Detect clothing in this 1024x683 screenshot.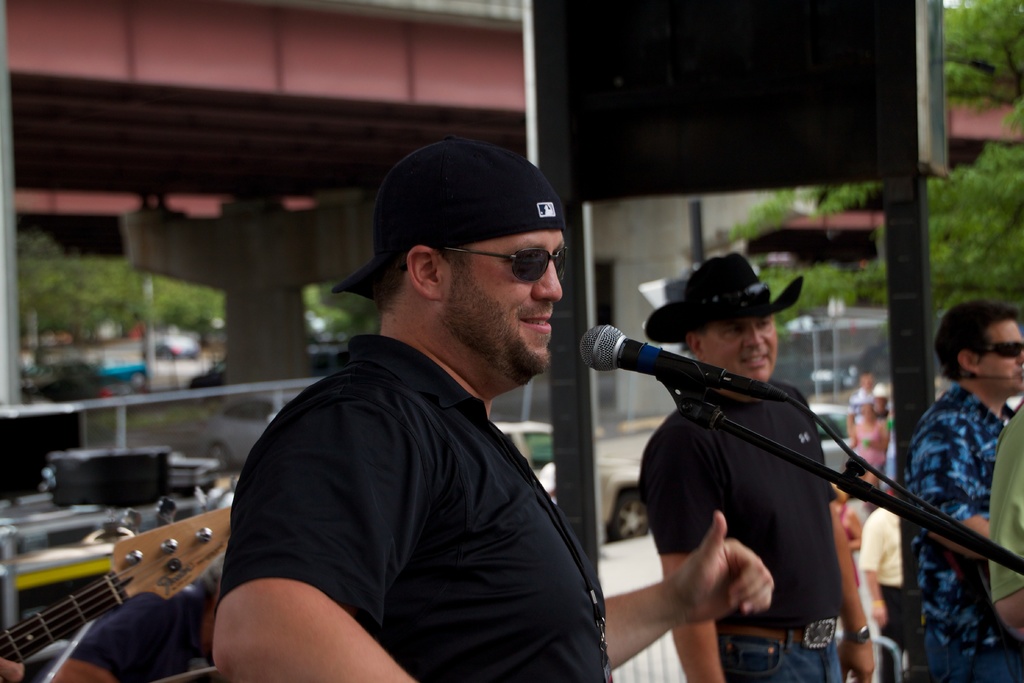
Detection: box=[620, 366, 877, 682].
